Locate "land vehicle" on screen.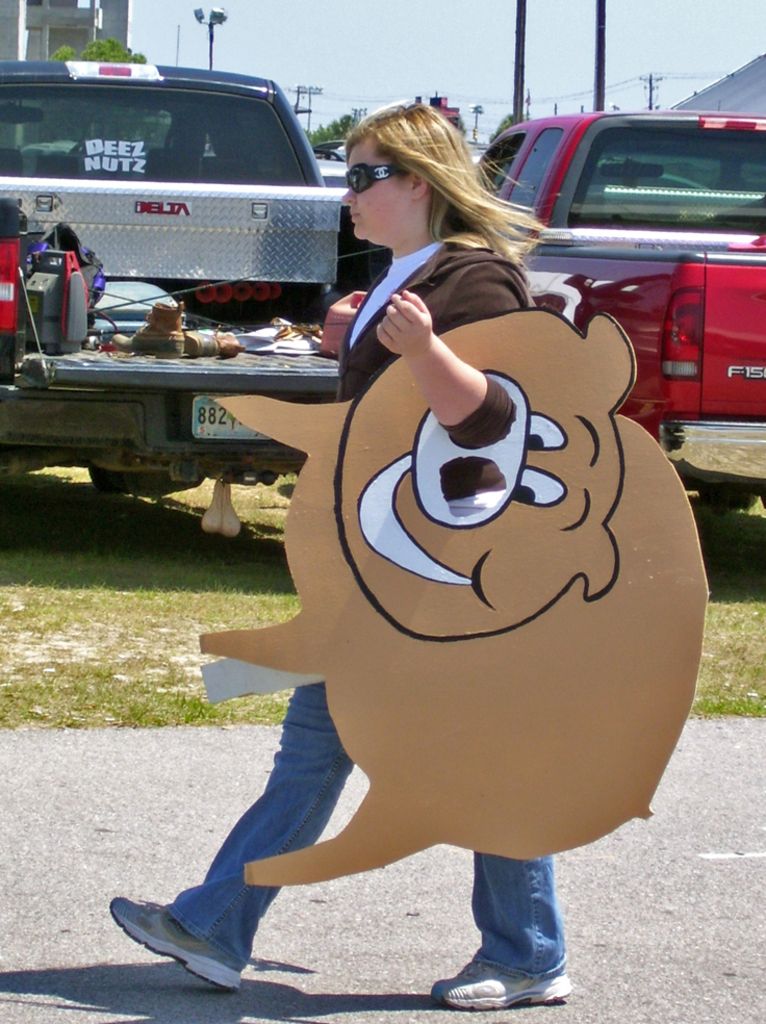
On screen at l=15, t=136, r=73, b=158.
